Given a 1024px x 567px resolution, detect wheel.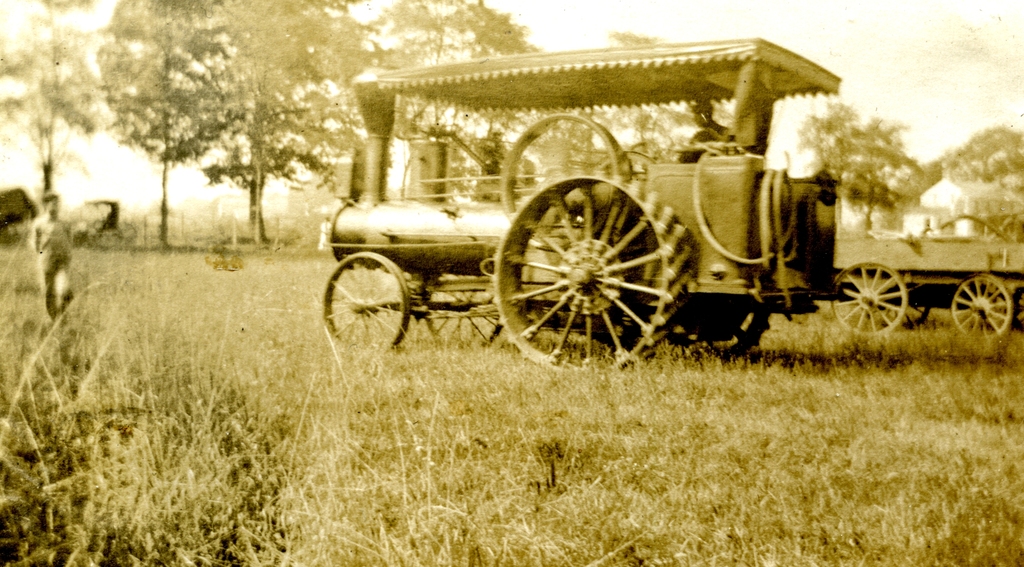
x1=666, y1=302, x2=772, y2=359.
